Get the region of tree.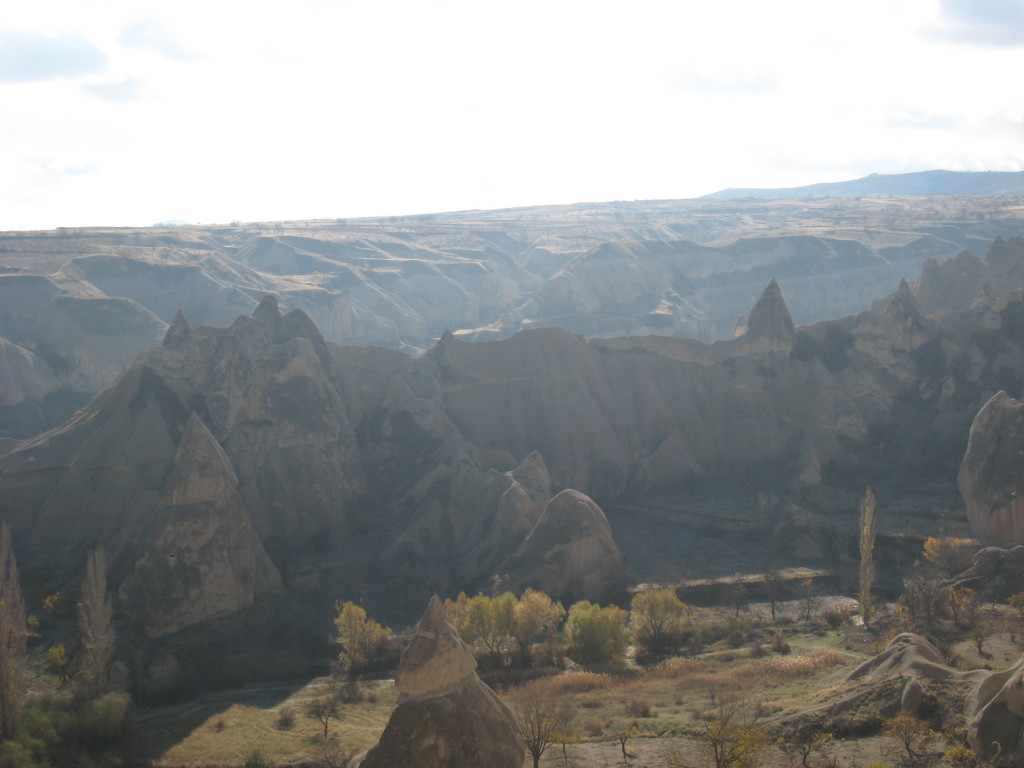
[left=795, top=579, right=819, bottom=622].
